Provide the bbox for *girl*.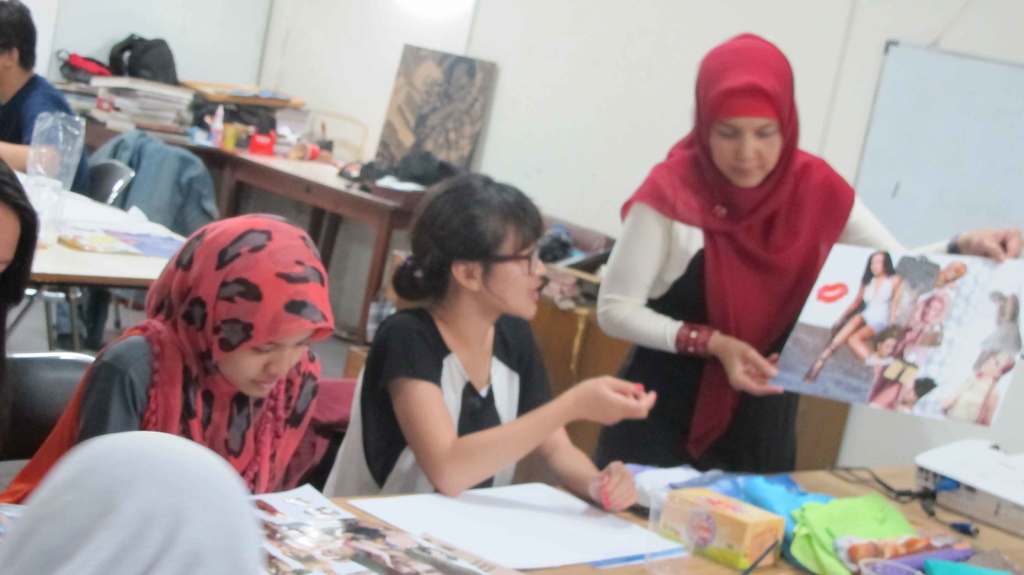
{"left": 0, "top": 215, "right": 340, "bottom": 512}.
